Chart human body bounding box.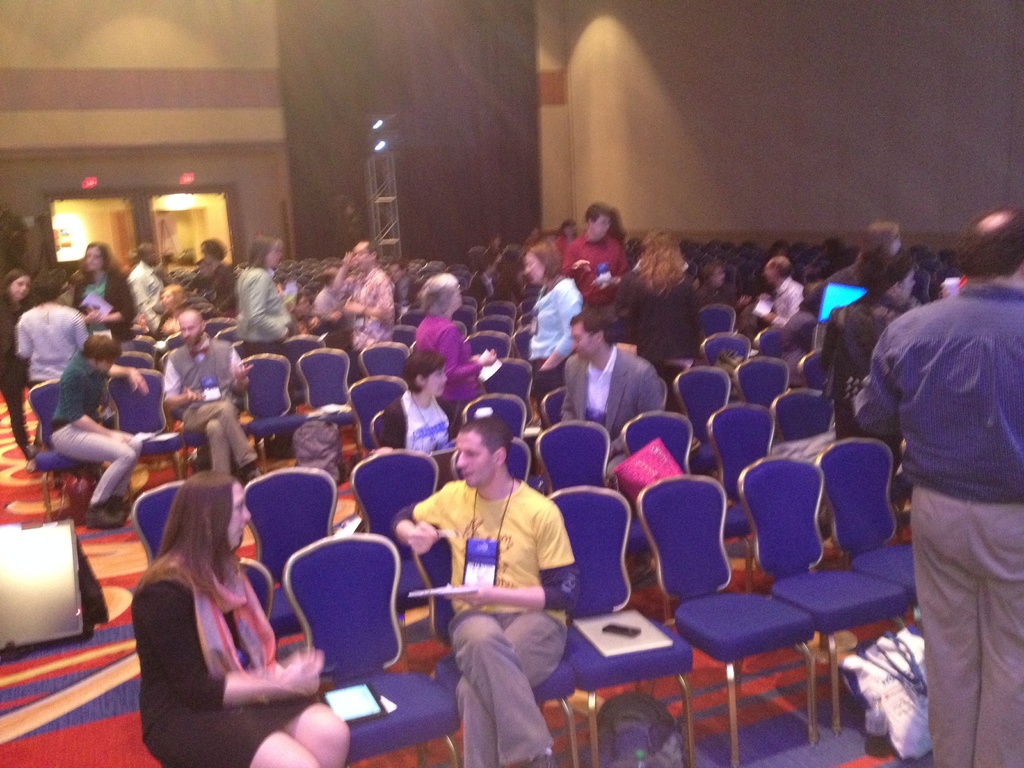
Charted: [179,258,232,315].
